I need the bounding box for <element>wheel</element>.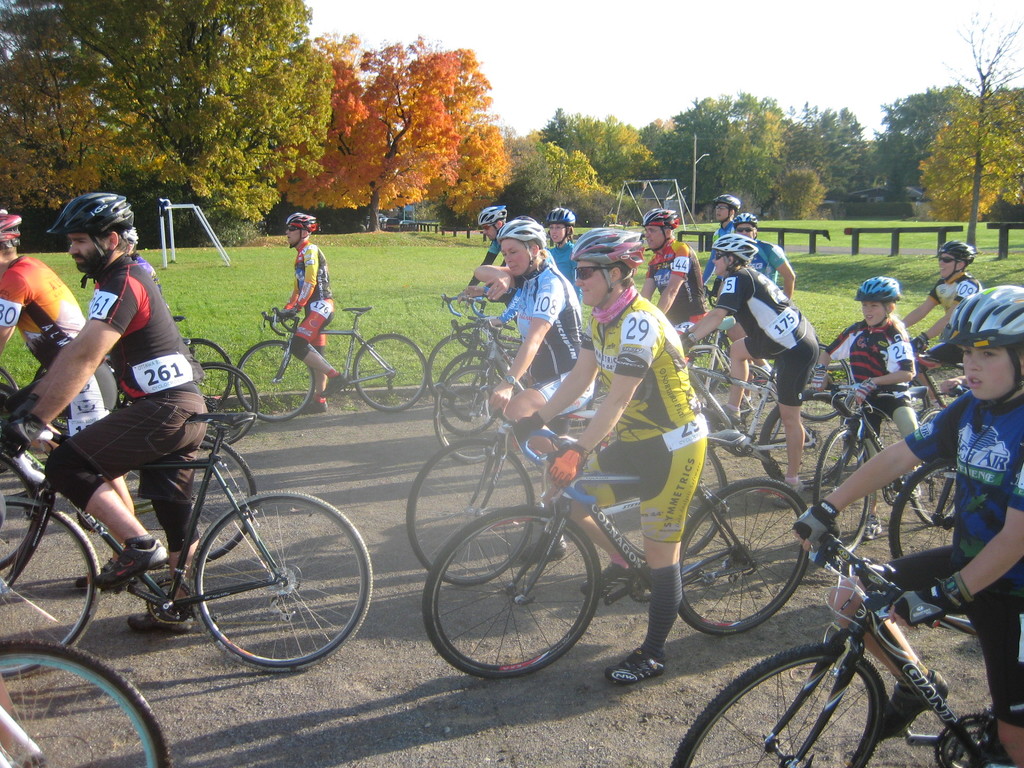
Here it is: 0 366 21 392.
